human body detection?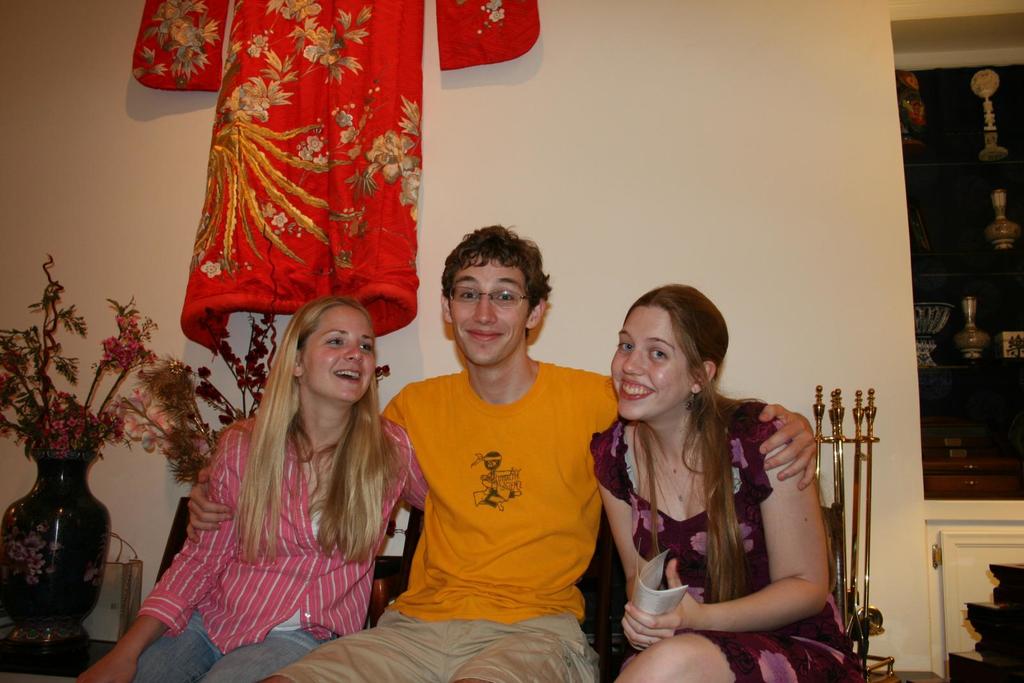
Rect(583, 289, 847, 682)
